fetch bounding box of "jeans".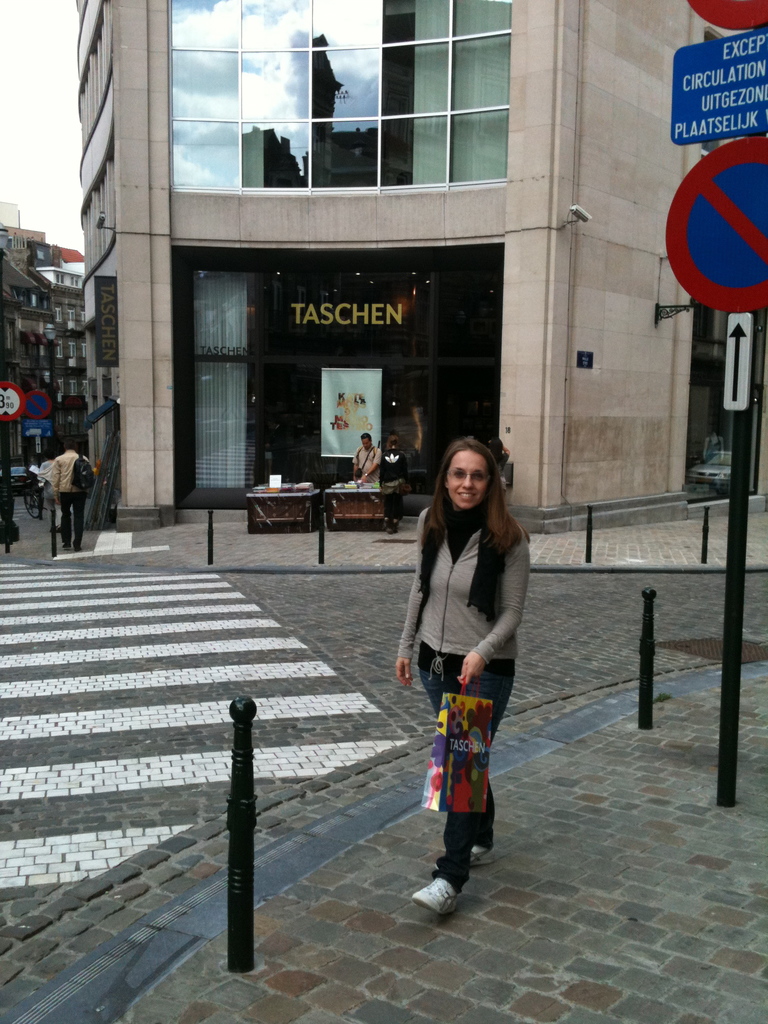
Bbox: l=56, t=495, r=91, b=547.
